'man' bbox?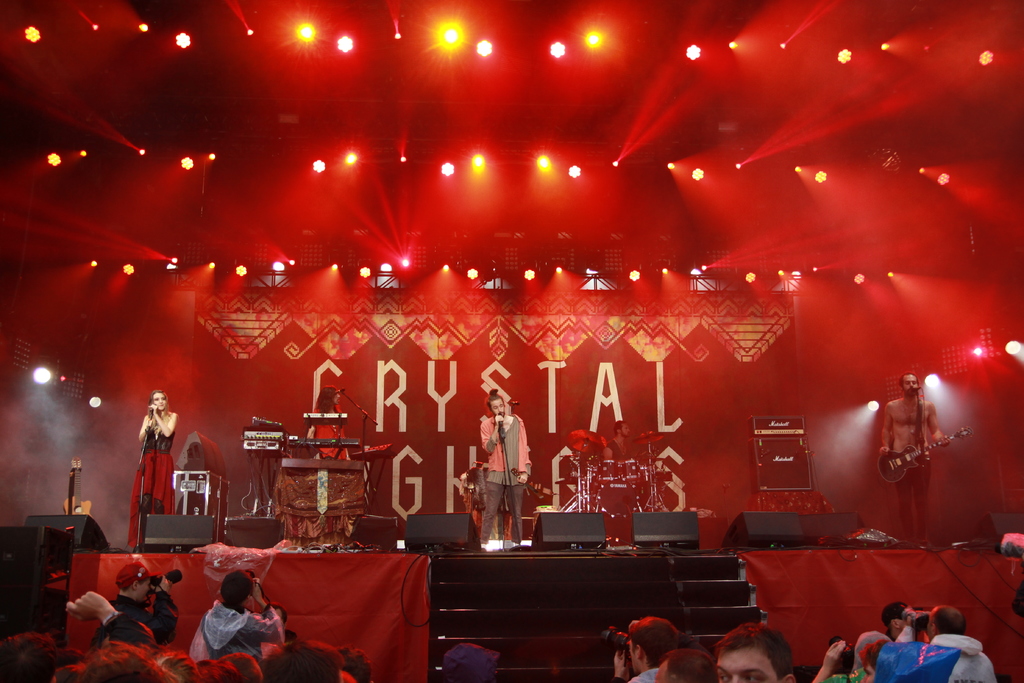
[303,384,351,463]
